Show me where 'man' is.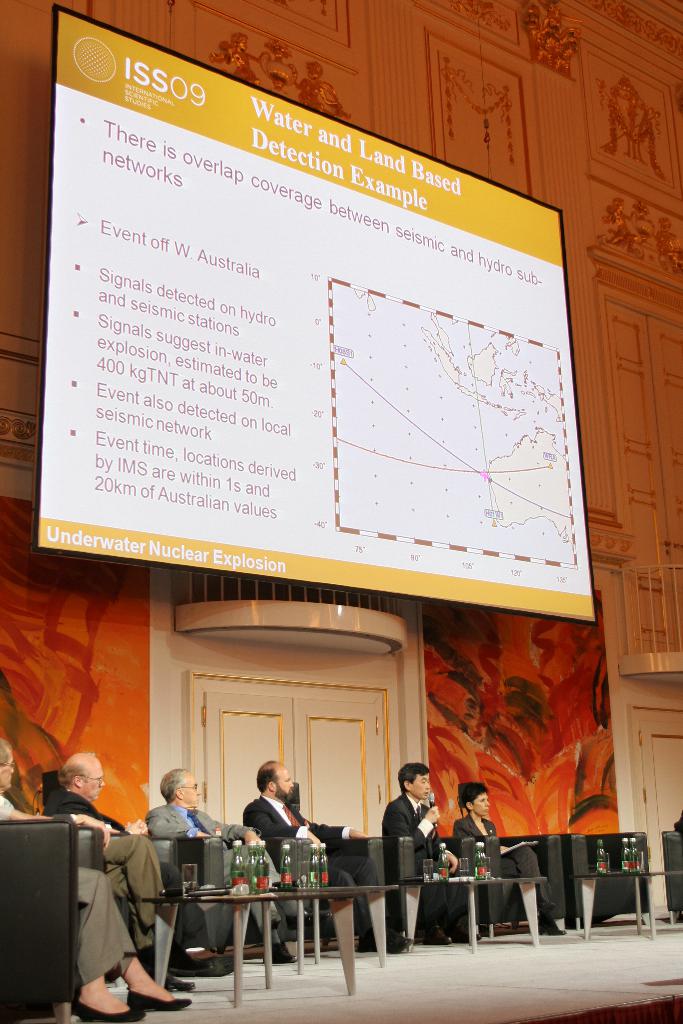
'man' is at (395, 764, 481, 938).
